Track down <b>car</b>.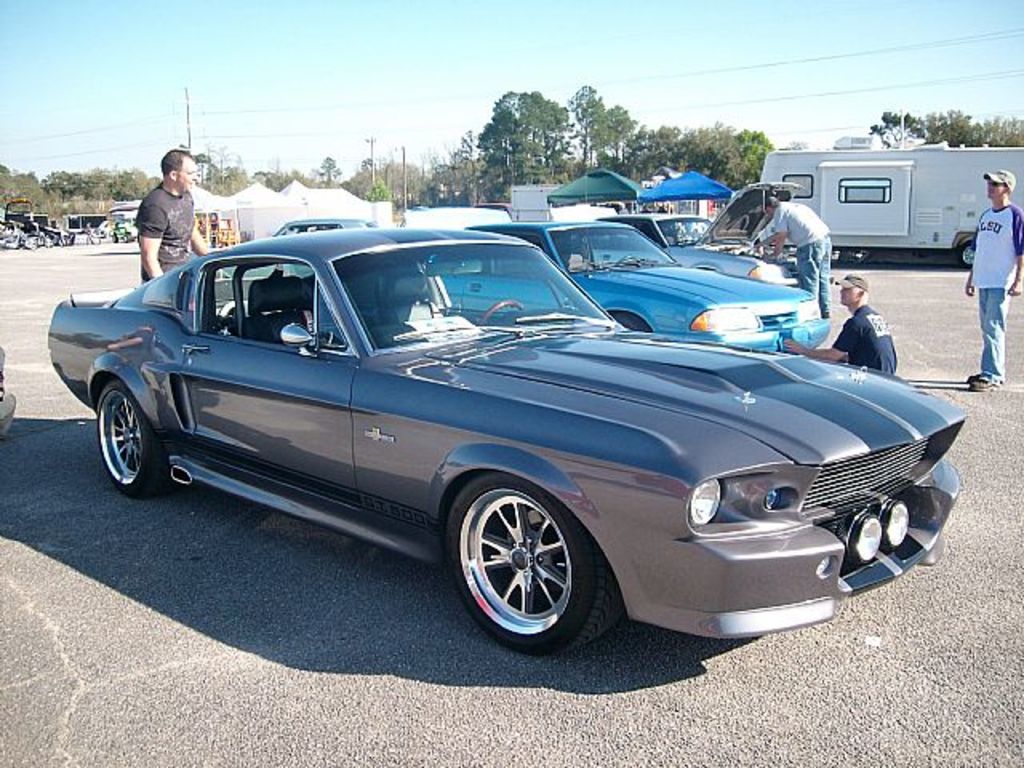
Tracked to 595, 187, 806, 285.
